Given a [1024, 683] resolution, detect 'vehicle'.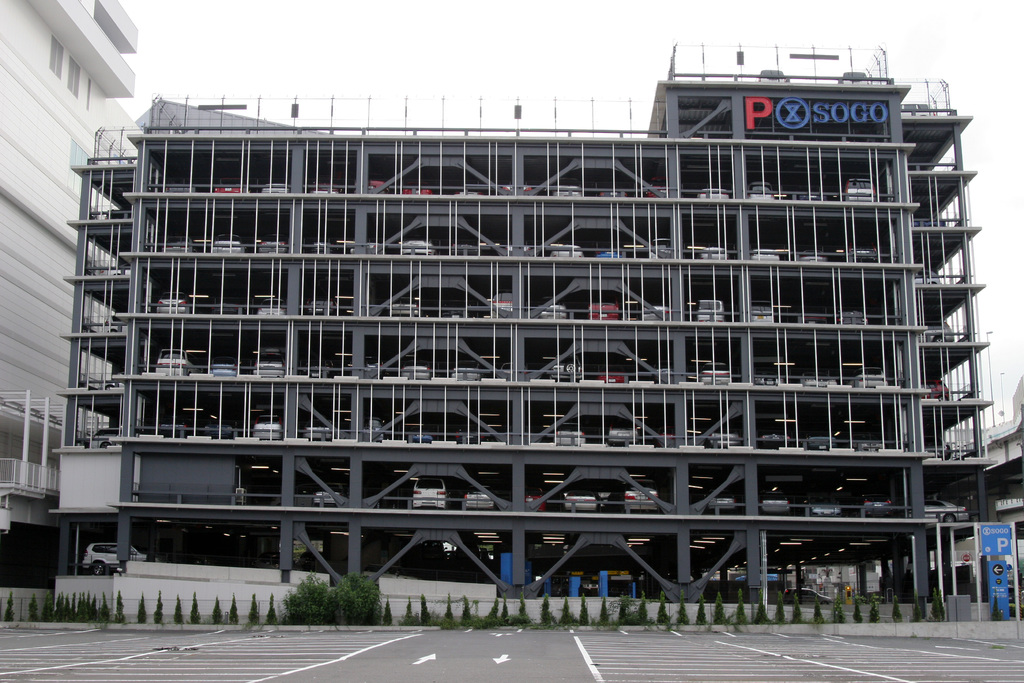
left=209, top=421, right=237, bottom=441.
